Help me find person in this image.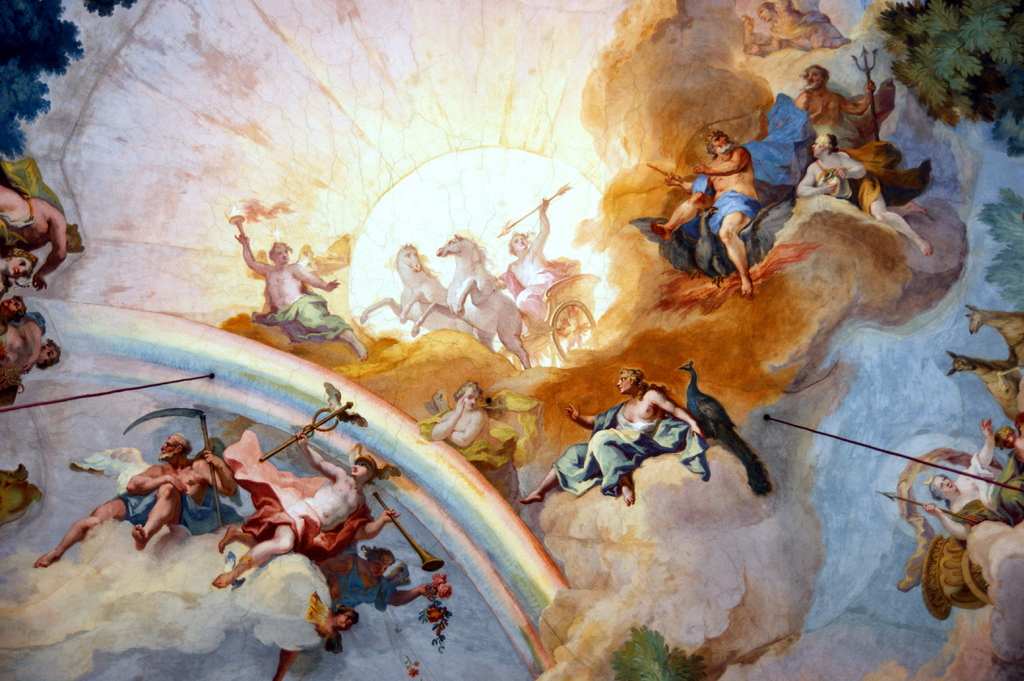
Found it: <box>308,543,438,614</box>.
